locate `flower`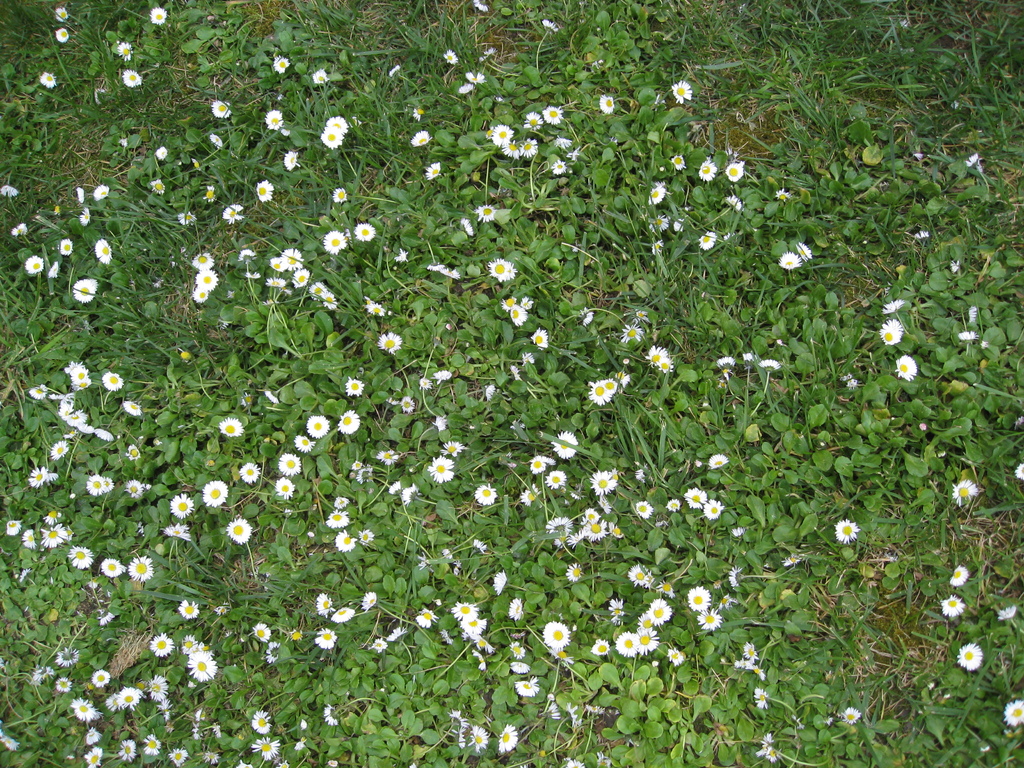
(314, 591, 333, 618)
